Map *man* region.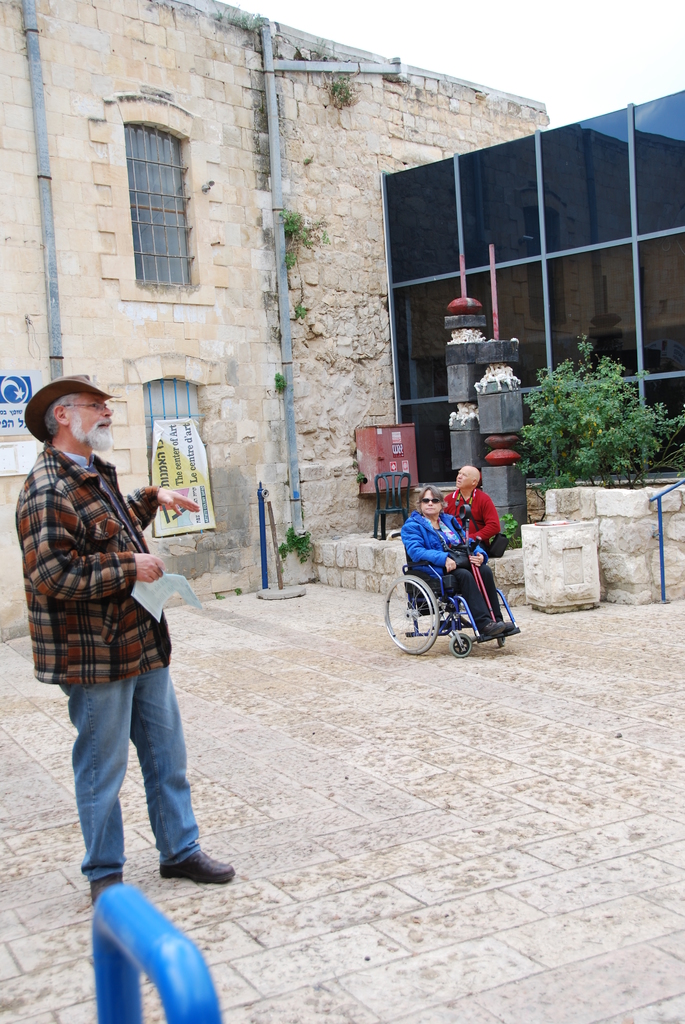
Mapped to bbox(439, 465, 501, 548).
